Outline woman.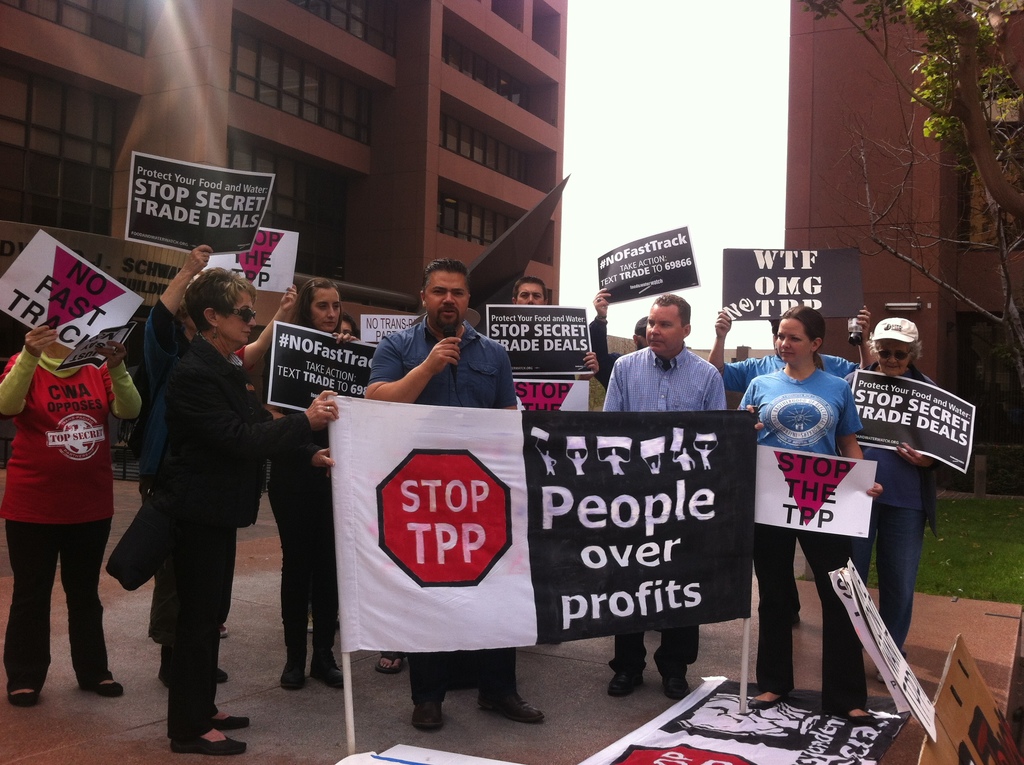
Outline: [846,314,941,684].
